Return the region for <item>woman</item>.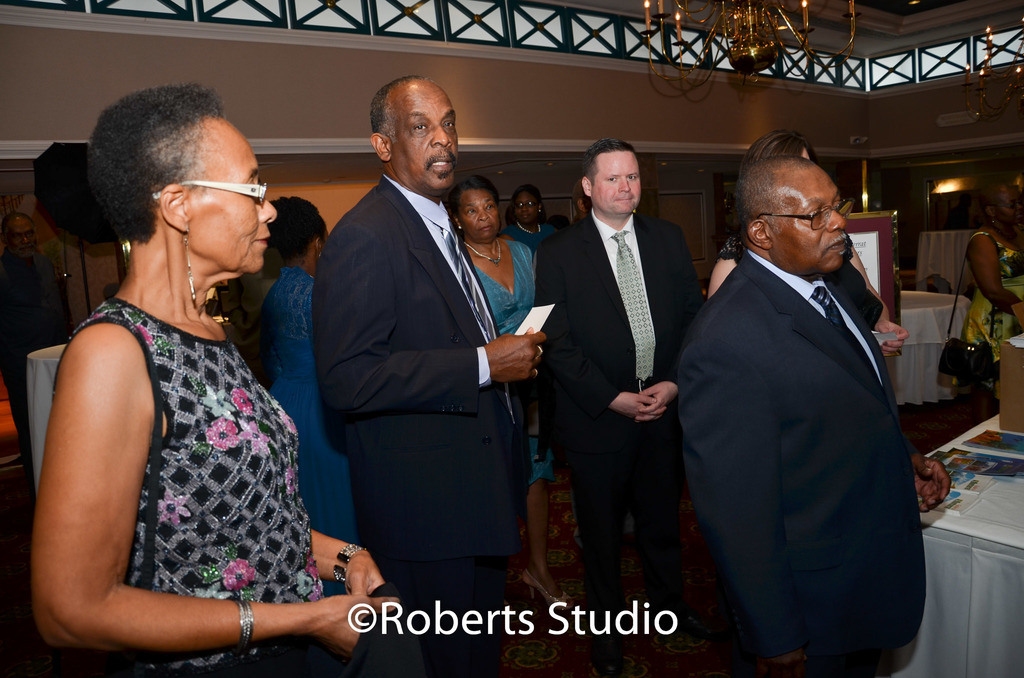
select_region(25, 69, 334, 677).
